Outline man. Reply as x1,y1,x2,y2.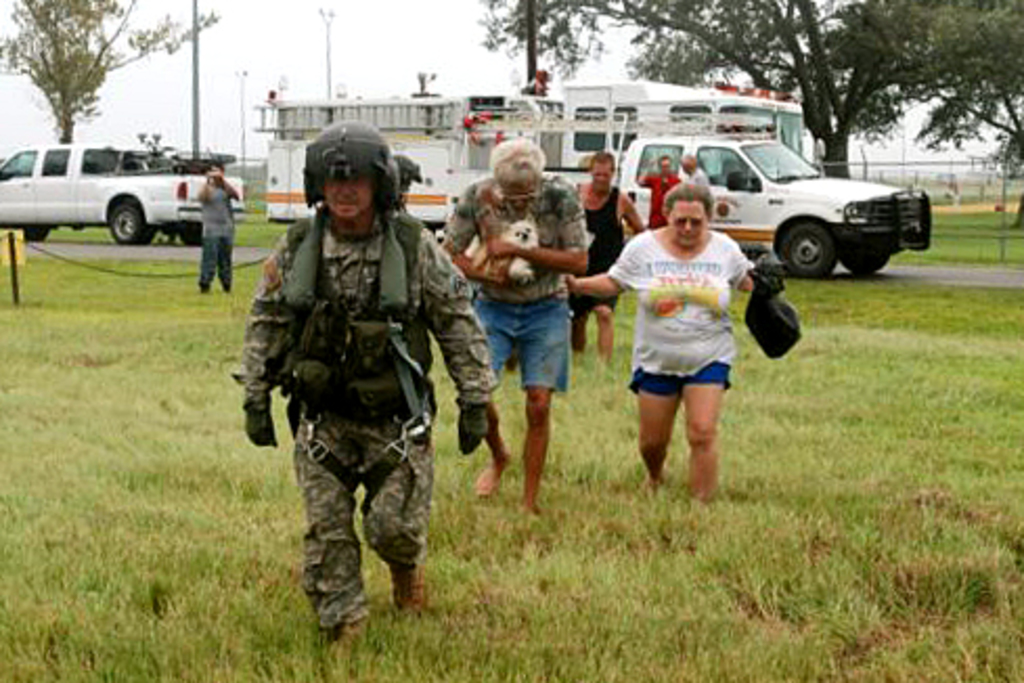
235,119,488,641.
